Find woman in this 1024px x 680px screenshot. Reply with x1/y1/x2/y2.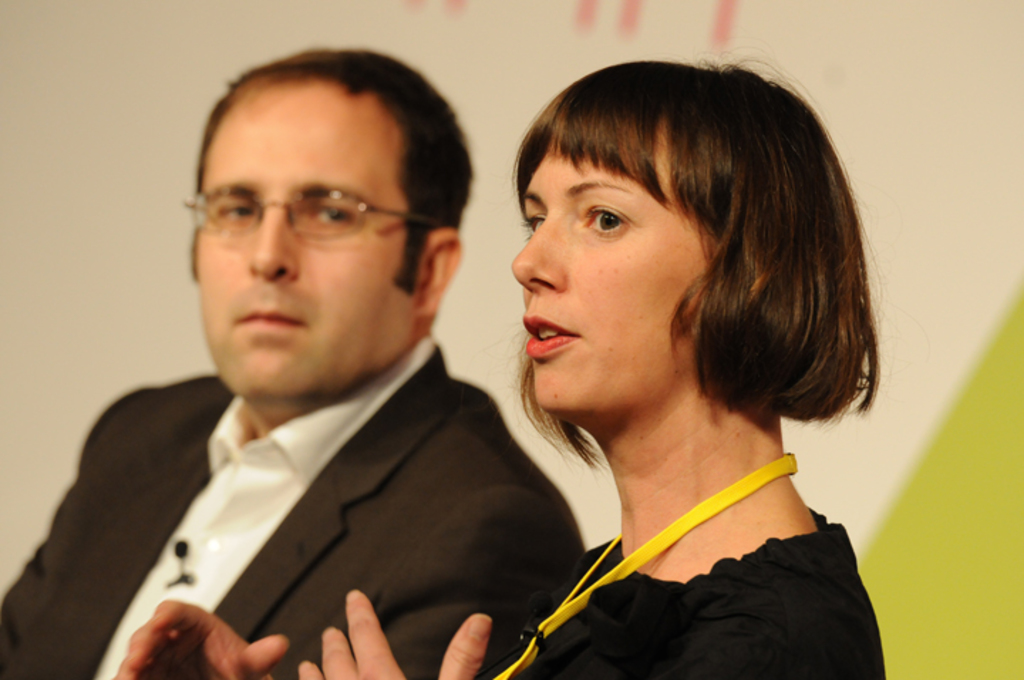
459/152/887/666.
